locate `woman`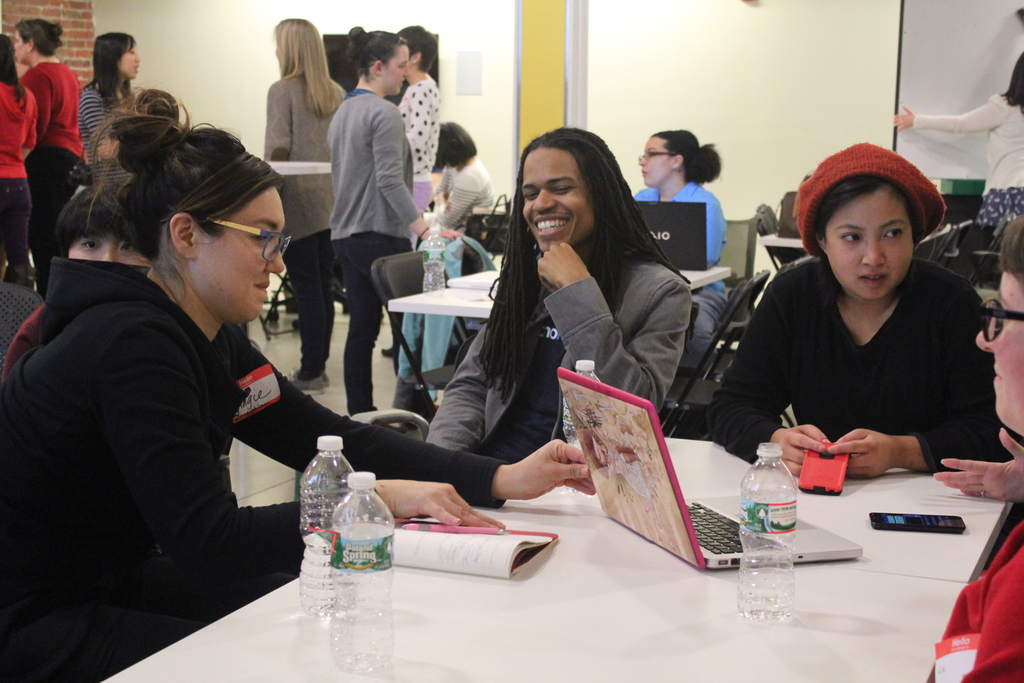
{"left": 79, "top": 32, "right": 141, "bottom": 188}
